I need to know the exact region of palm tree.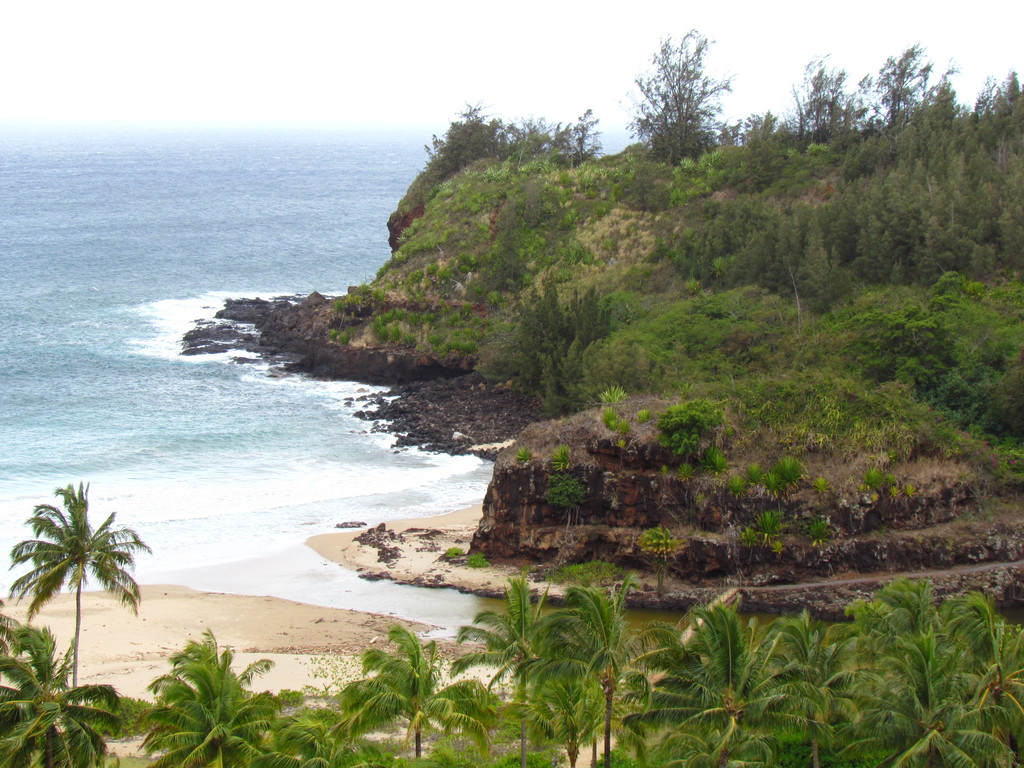
Region: 643:610:778:750.
